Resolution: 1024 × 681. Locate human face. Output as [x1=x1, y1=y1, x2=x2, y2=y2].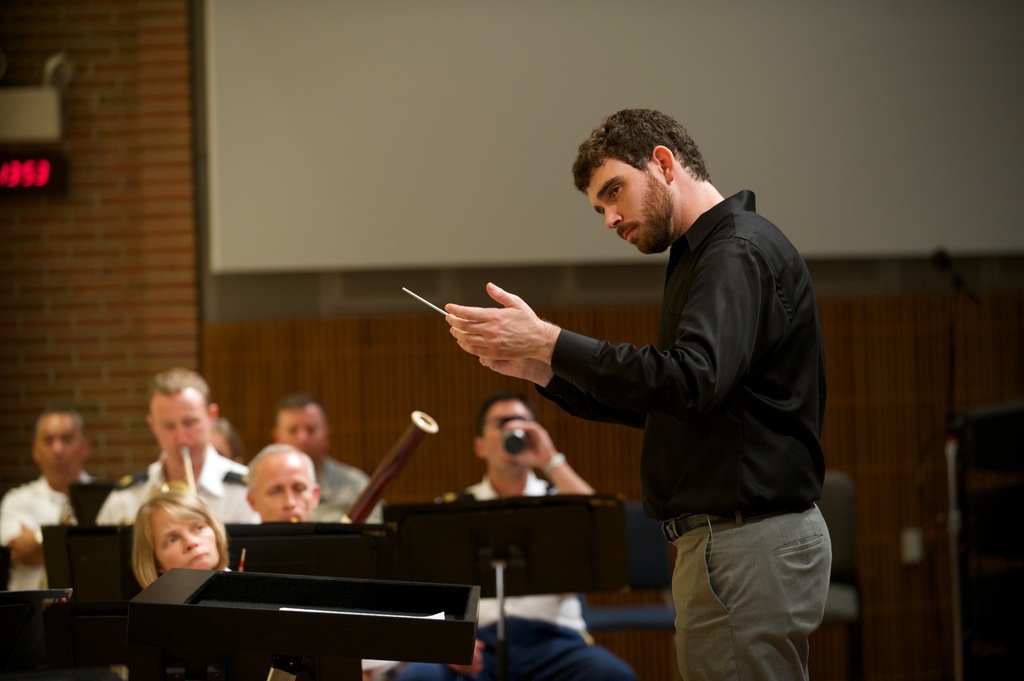
[x1=150, y1=509, x2=228, y2=572].
